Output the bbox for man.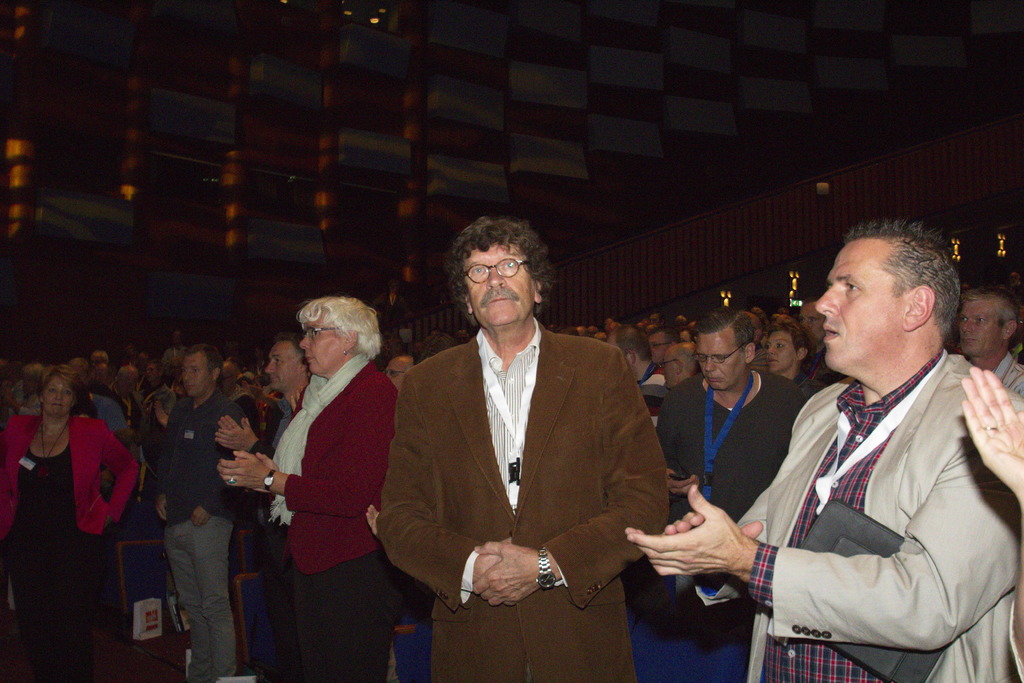
crop(149, 346, 246, 681).
